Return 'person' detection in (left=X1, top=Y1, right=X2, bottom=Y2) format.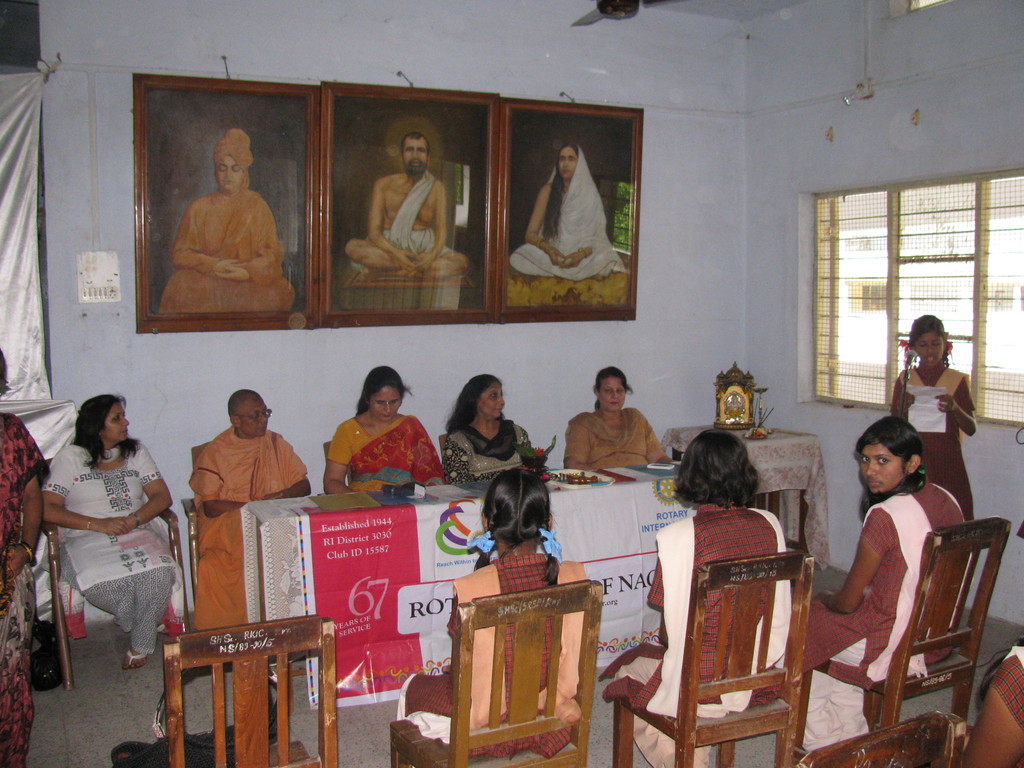
(left=161, top=129, right=298, bottom=321).
